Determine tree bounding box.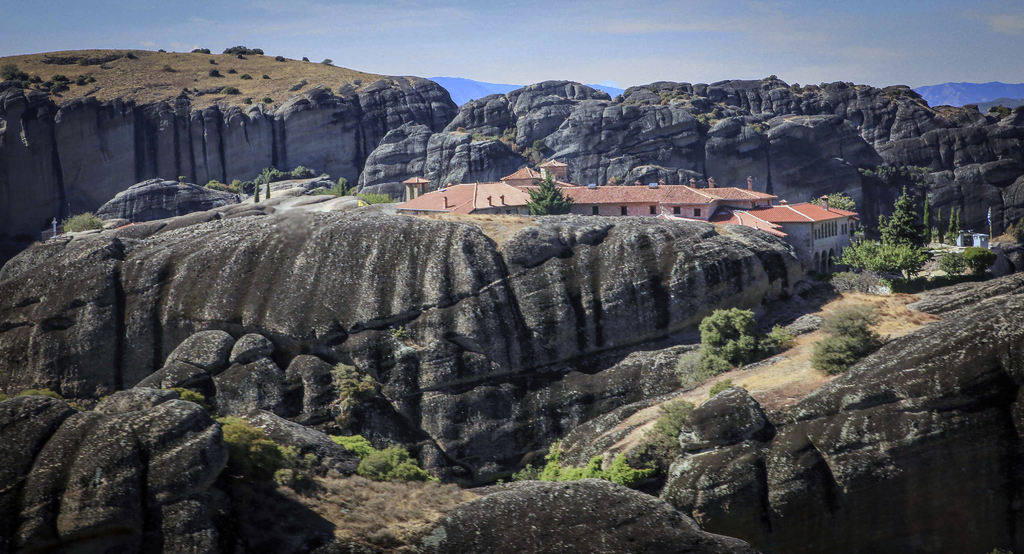
Determined: crop(323, 164, 405, 205).
